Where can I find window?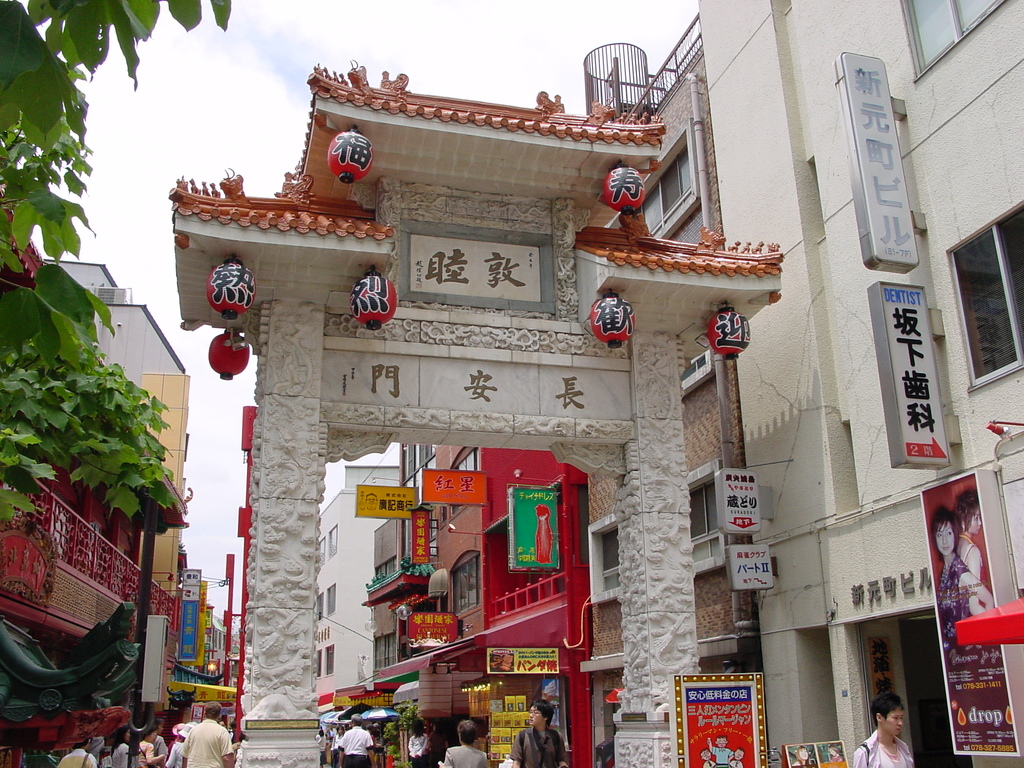
You can find it at l=598, t=479, r=721, b=598.
